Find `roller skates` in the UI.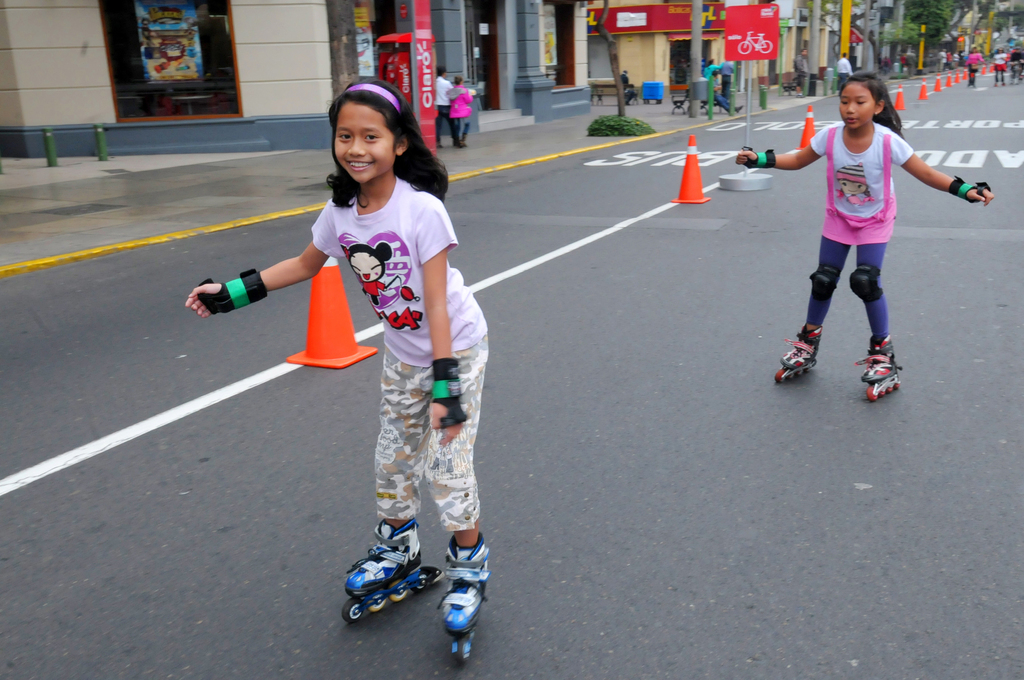
UI element at {"x1": 435, "y1": 533, "x2": 493, "y2": 668}.
